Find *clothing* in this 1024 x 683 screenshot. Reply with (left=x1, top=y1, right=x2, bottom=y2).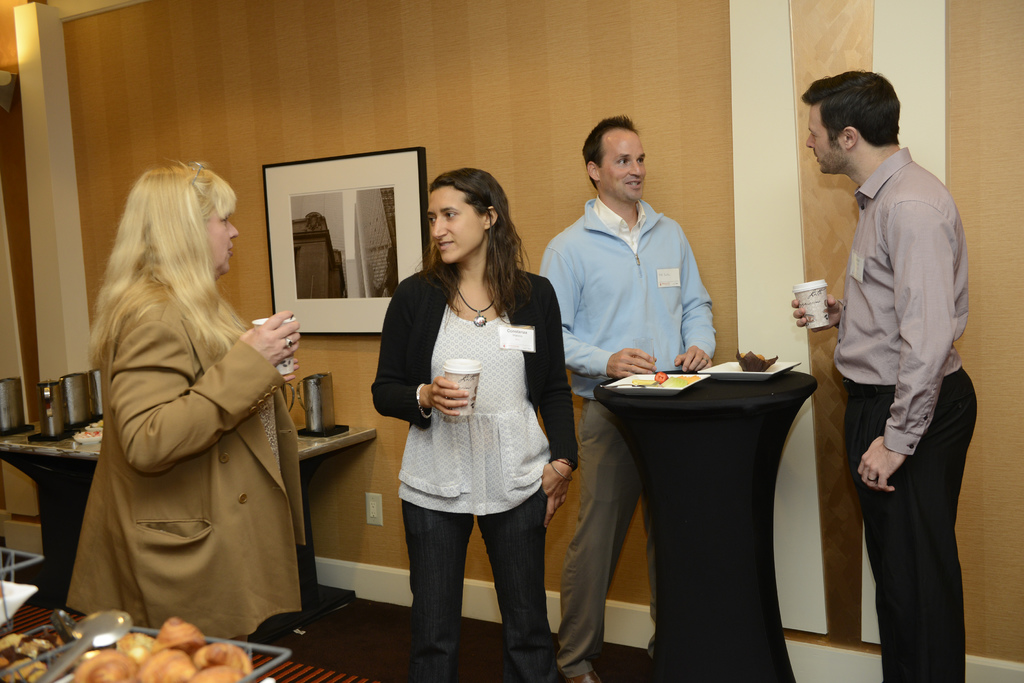
(left=542, top=197, right=717, bottom=682).
